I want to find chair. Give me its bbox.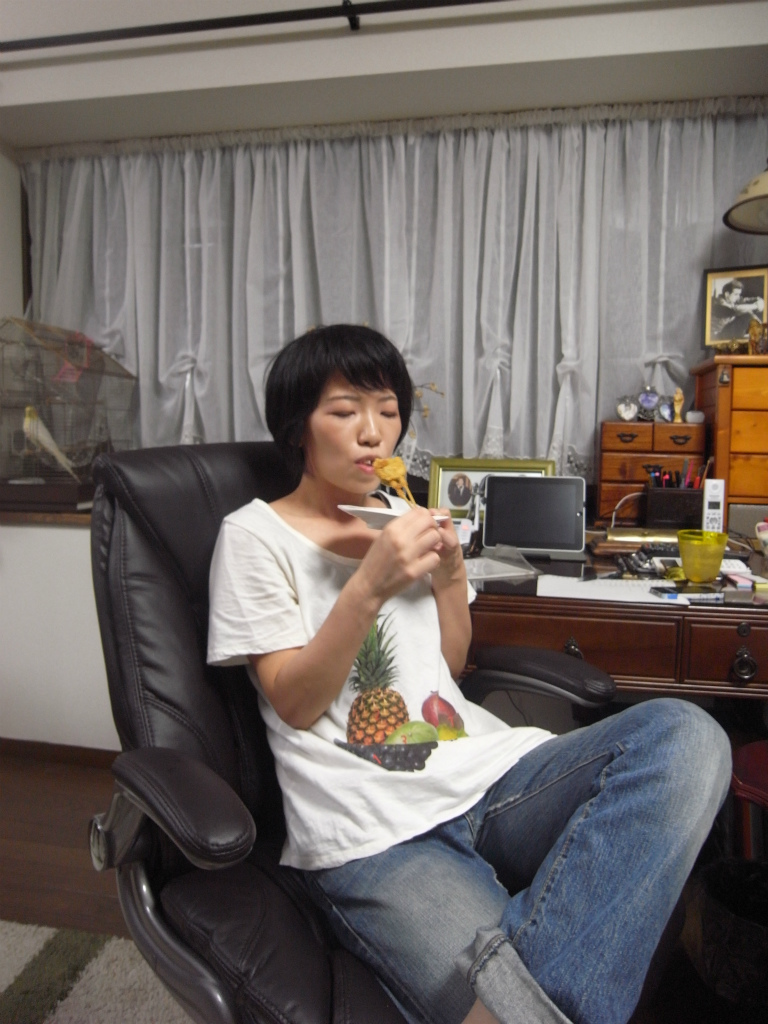
[left=83, top=465, right=682, bottom=998].
